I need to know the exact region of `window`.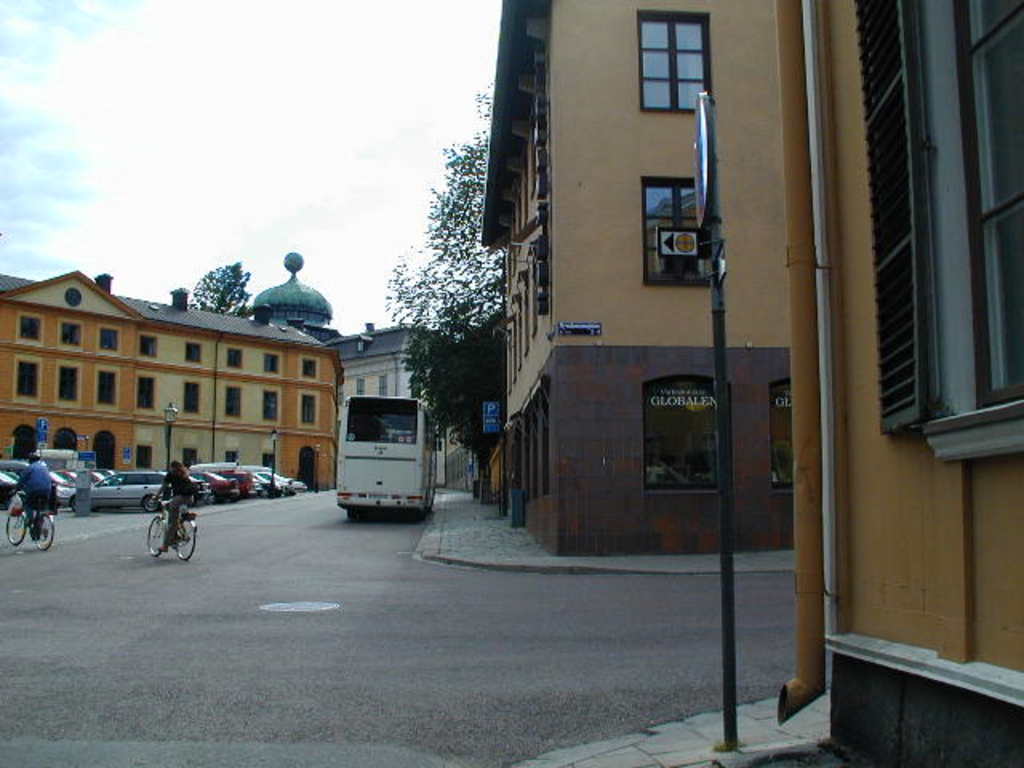
Region: [left=136, top=446, right=152, bottom=469].
